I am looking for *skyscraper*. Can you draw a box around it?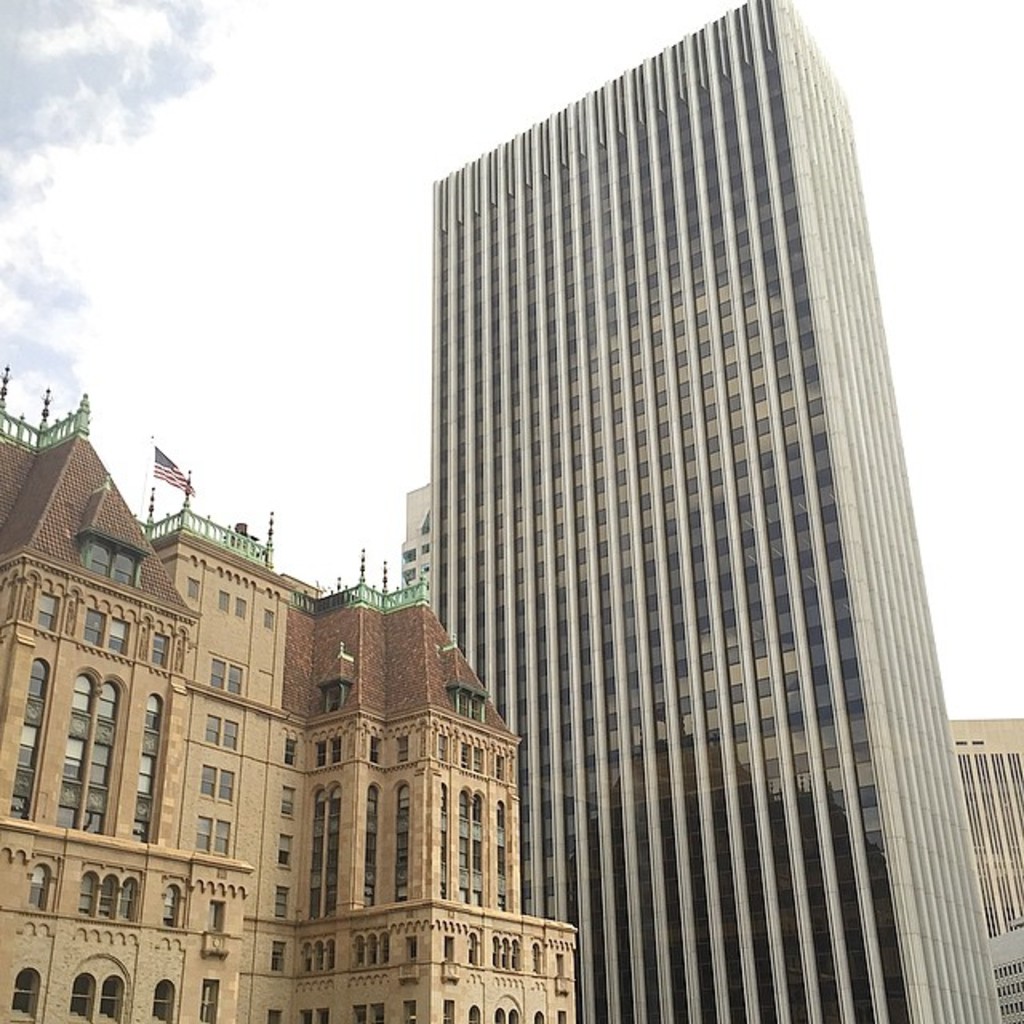
Sure, the bounding box is crop(362, 34, 1014, 957).
